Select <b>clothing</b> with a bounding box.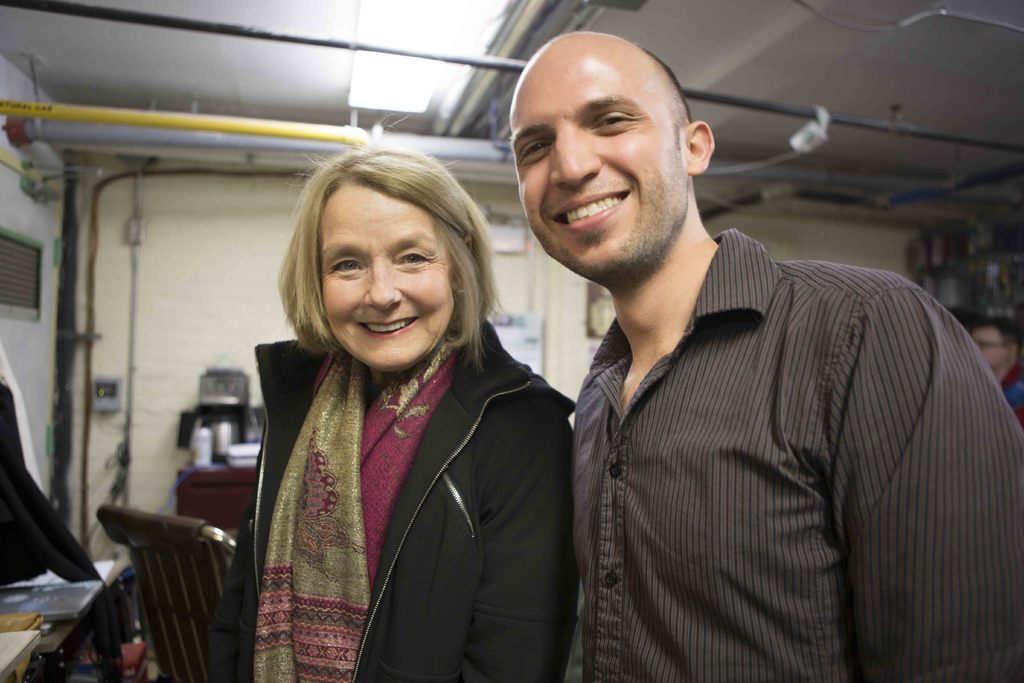
196, 323, 580, 682.
